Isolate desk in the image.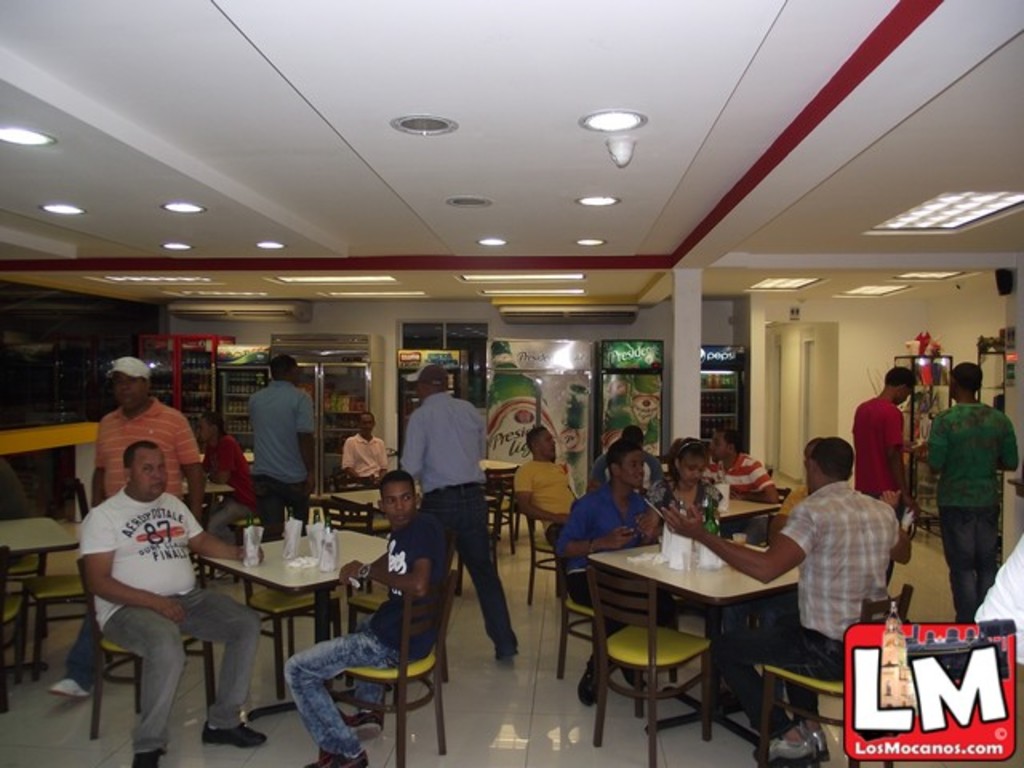
Isolated region: [166, 528, 402, 717].
